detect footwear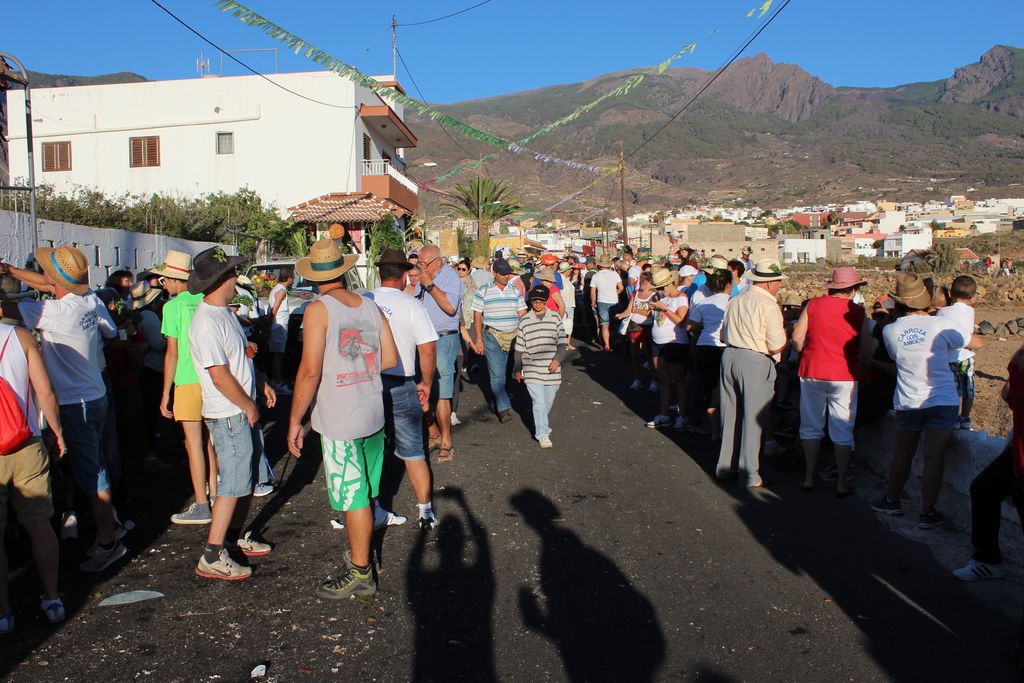
221 531 273 557
